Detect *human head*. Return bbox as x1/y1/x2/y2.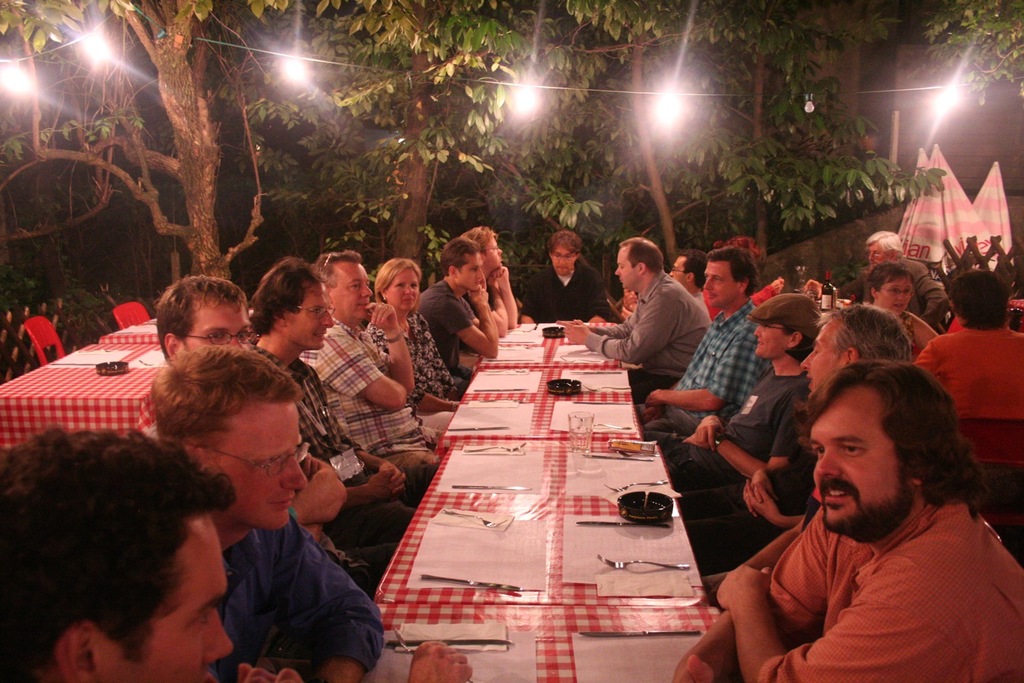
441/236/483/292.
